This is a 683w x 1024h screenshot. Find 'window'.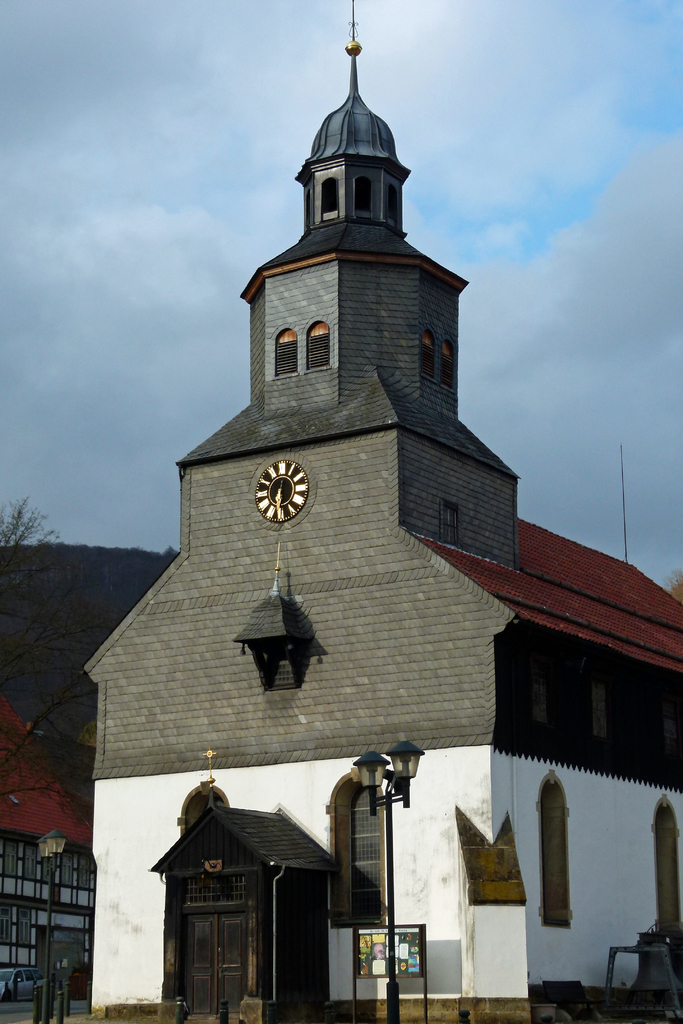
Bounding box: 276,325,299,378.
